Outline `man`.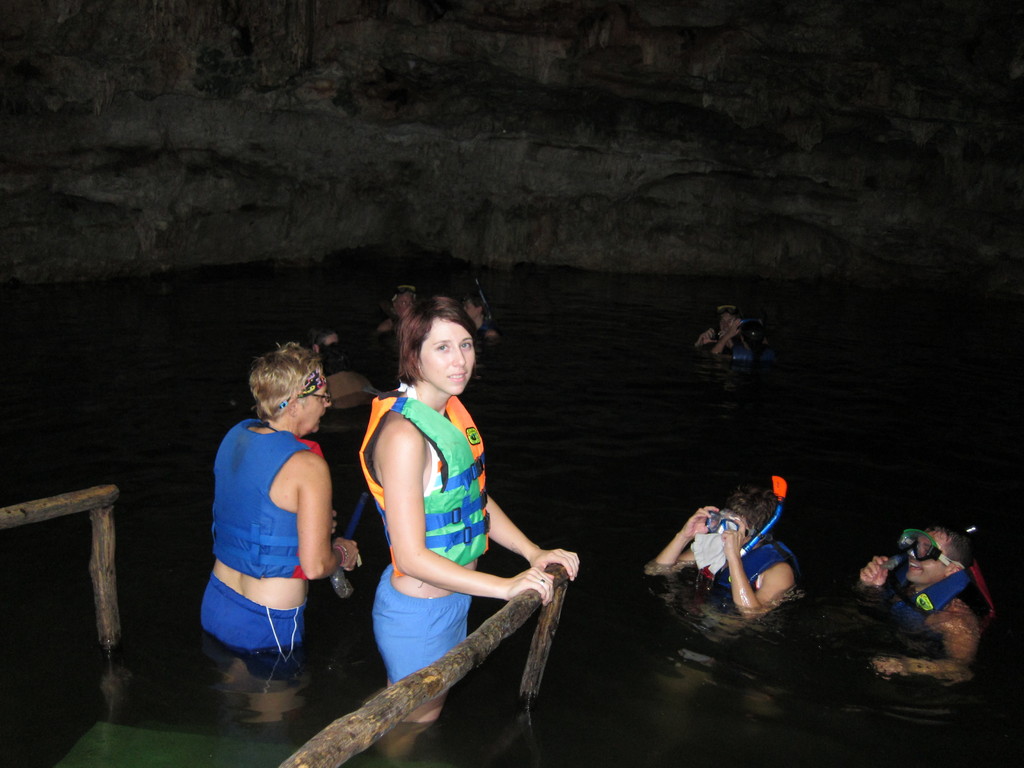
Outline: crop(863, 520, 1002, 675).
